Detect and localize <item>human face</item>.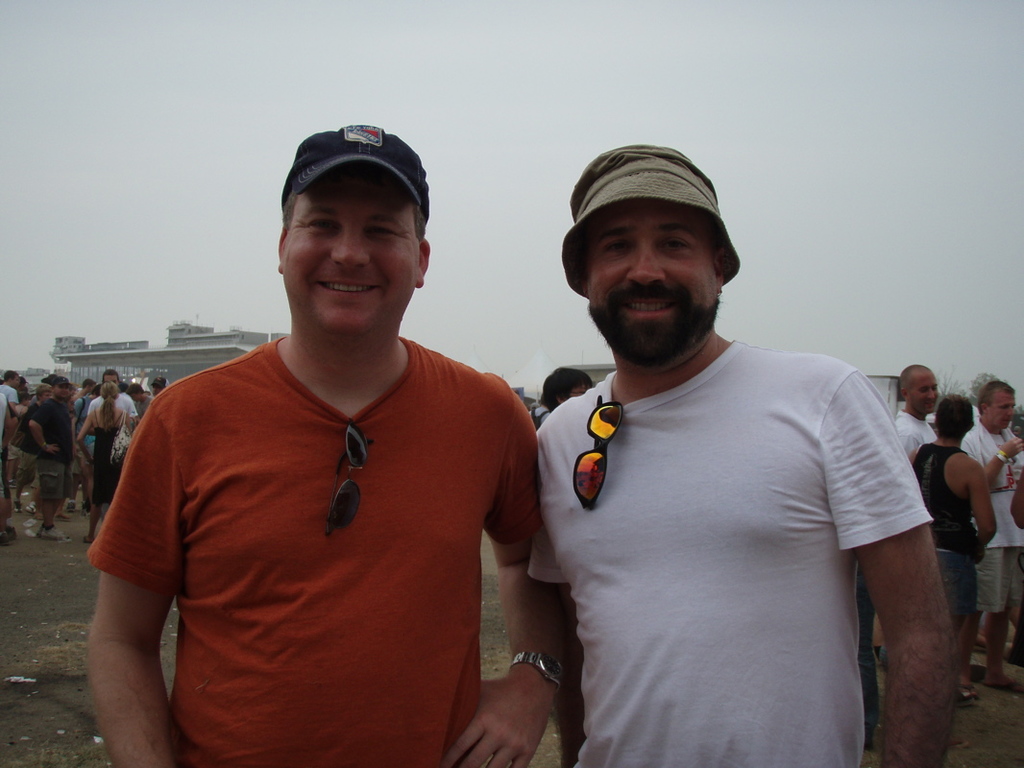
Localized at bbox=[580, 202, 716, 343].
